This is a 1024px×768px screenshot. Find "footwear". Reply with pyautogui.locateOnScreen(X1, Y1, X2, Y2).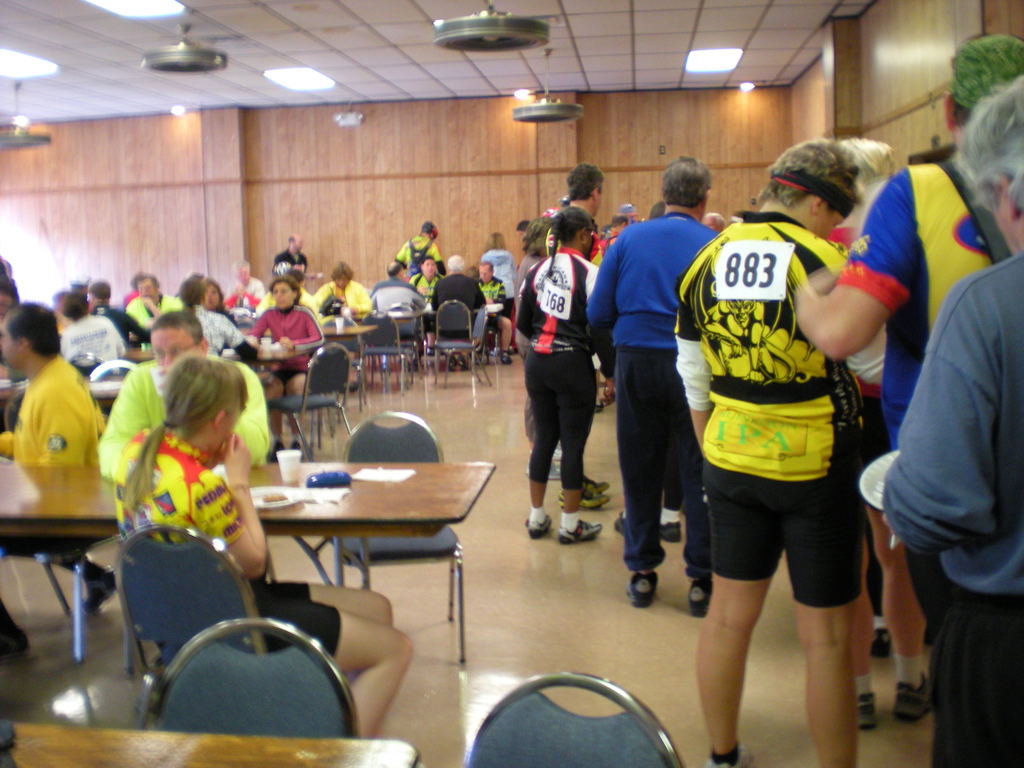
pyautogui.locateOnScreen(61, 549, 120, 620).
